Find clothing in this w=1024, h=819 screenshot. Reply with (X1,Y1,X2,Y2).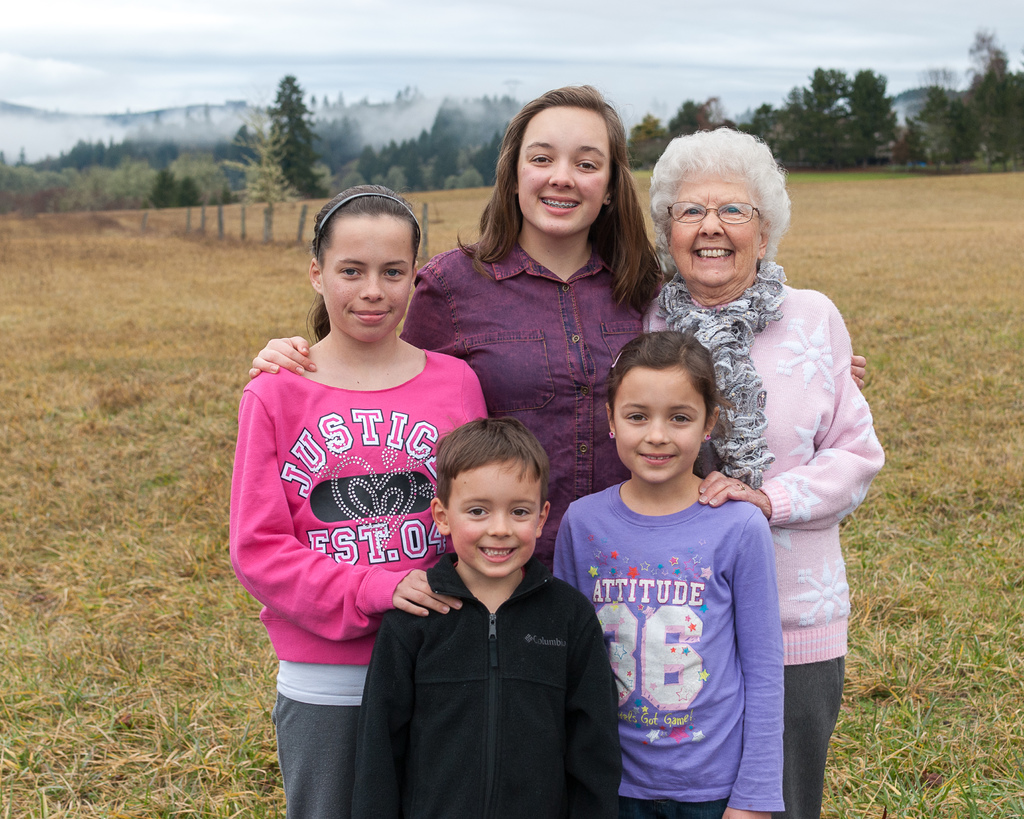
(349,549,623,818).
